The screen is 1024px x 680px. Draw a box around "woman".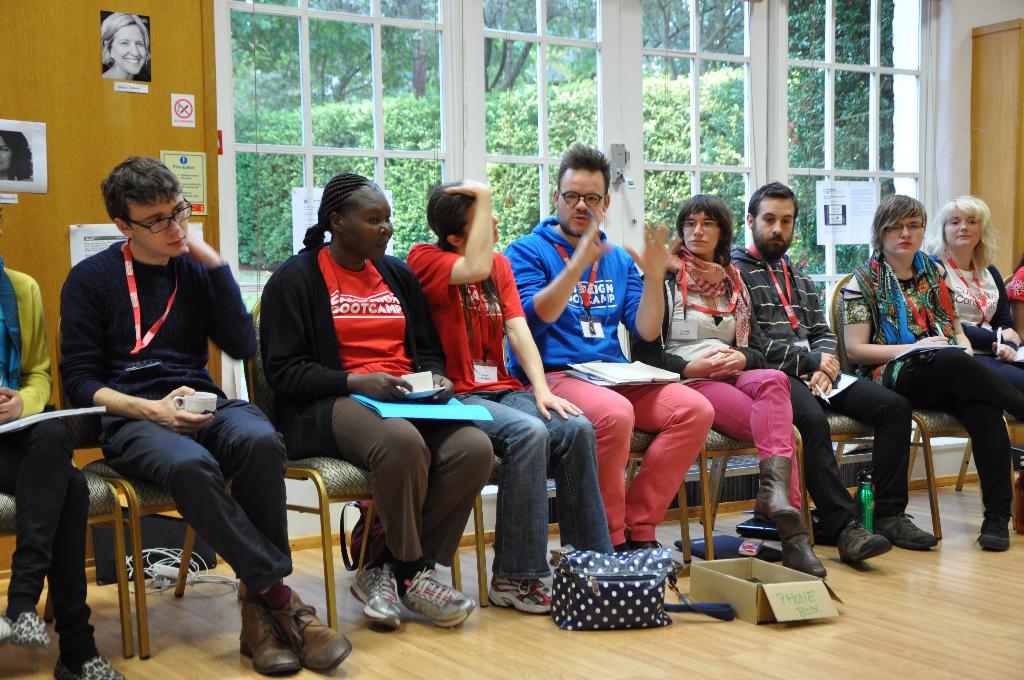
[left=99, top=14, right=153, bottom=81].
